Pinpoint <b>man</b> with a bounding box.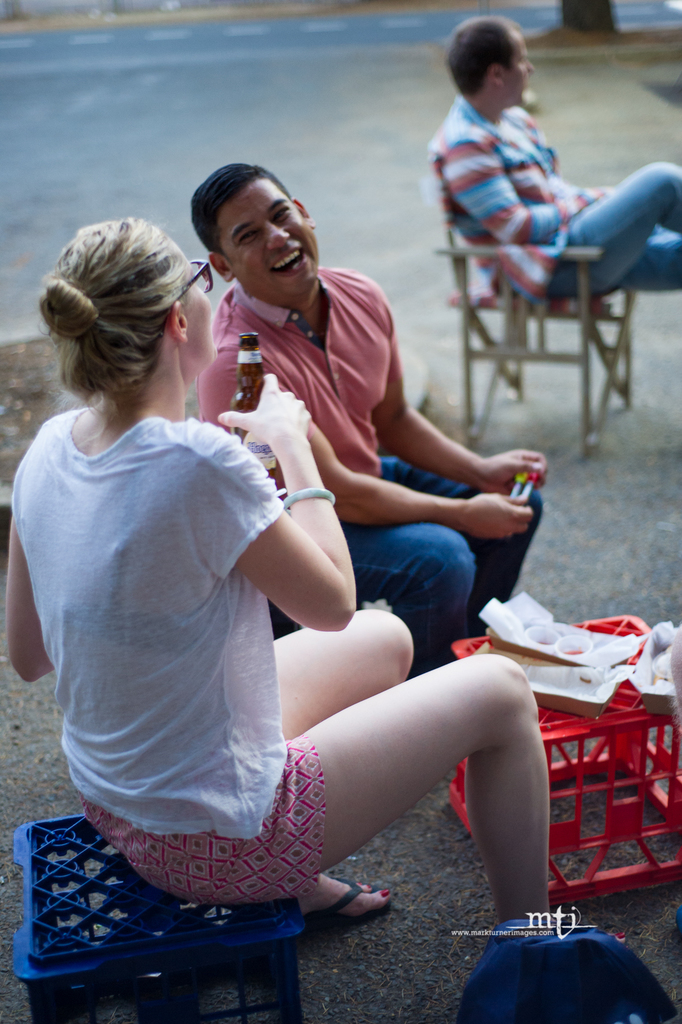
left=426, top=13, right=681, bottom=300.
